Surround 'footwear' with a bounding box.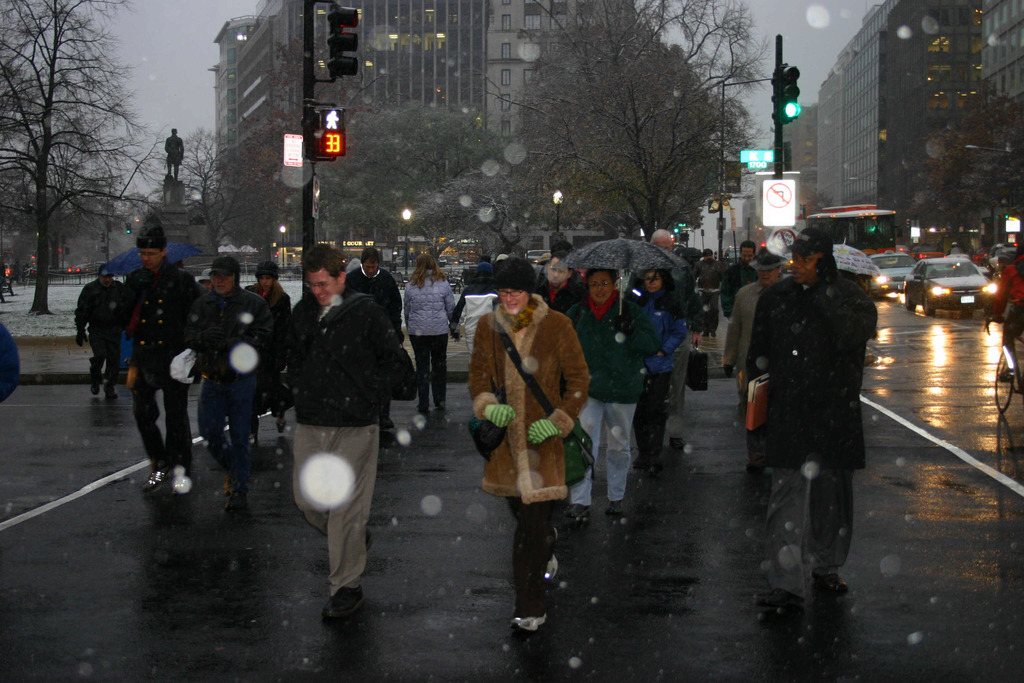
crop(271, 418, 287, 435).
